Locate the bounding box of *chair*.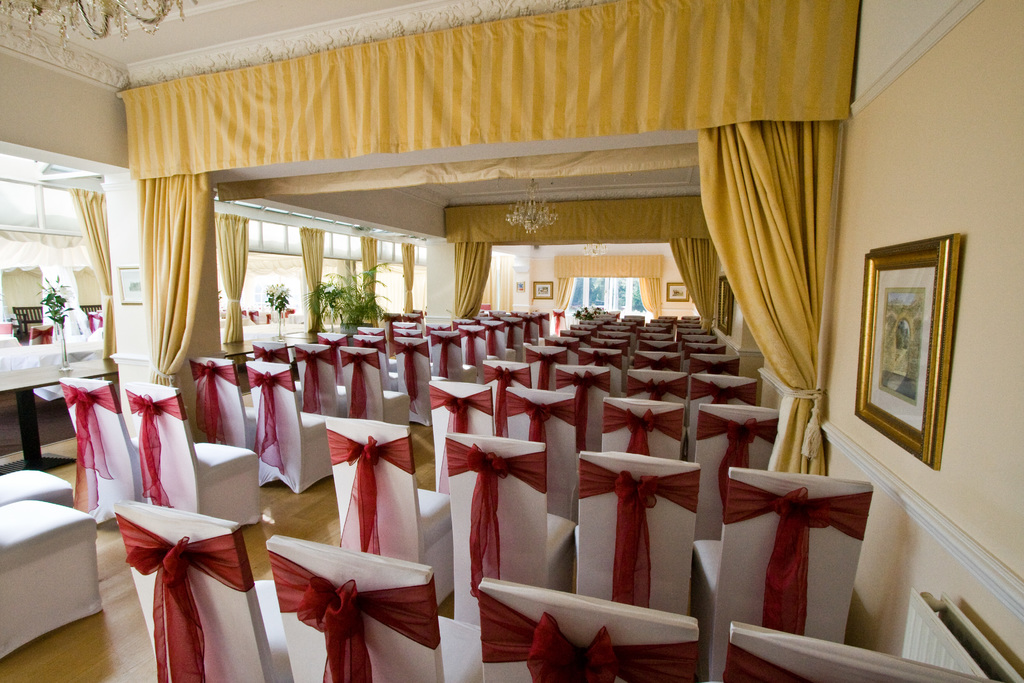
Bounding box: locate(577, 346, 620, 399).
